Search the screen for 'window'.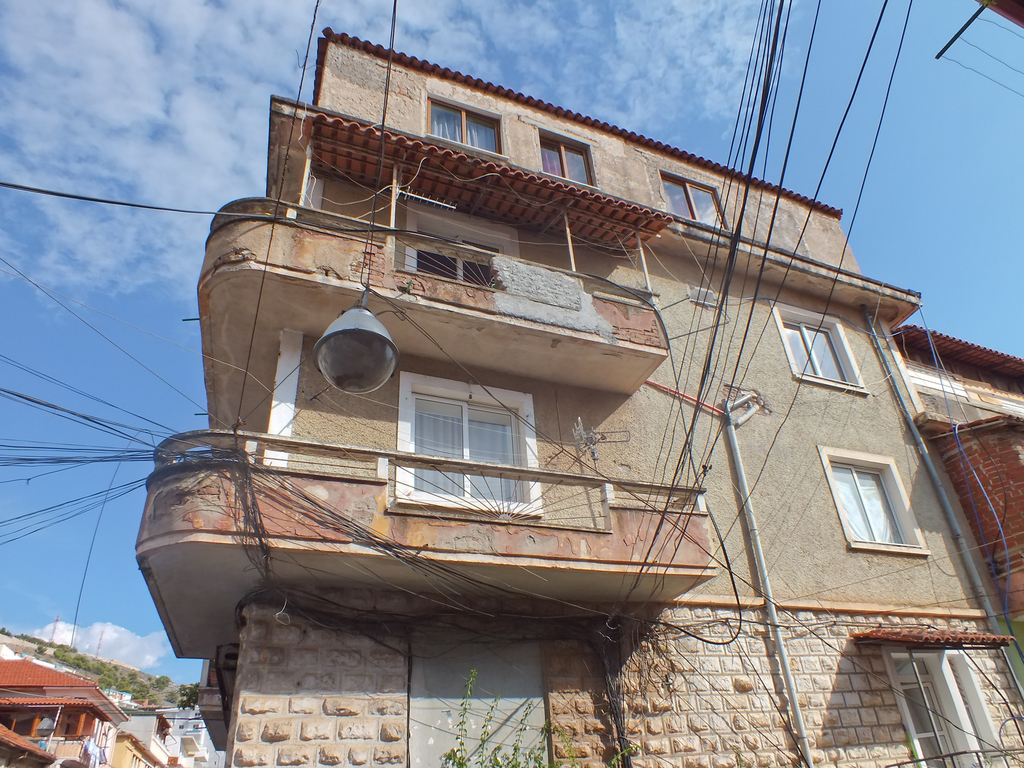
Found at 787 317 851 383.
